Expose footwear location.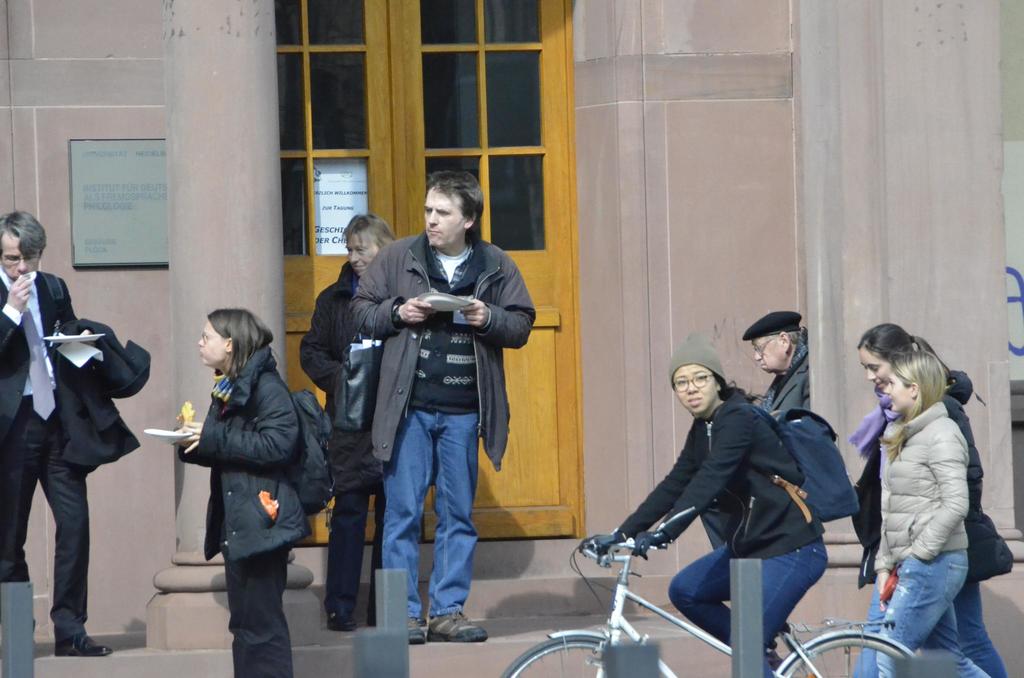
Exposed at (426,609,486,639).
